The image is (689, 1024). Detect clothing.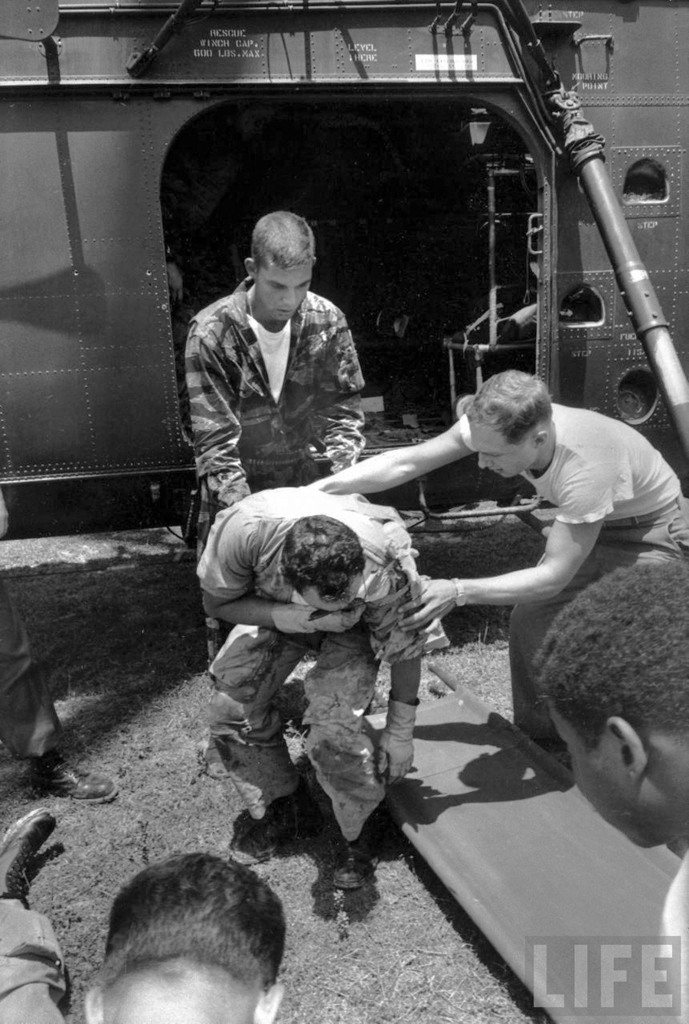
Detection: 0:507:60:784.
